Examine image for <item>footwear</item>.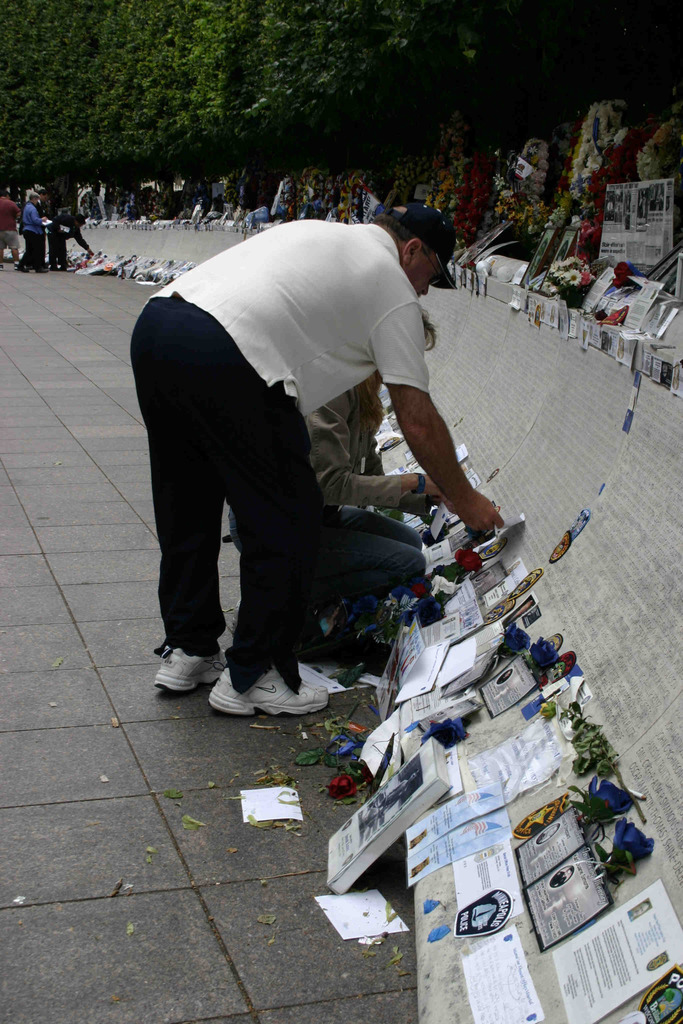
Examination result: left=145, top=639, right=224, bottom=706.
